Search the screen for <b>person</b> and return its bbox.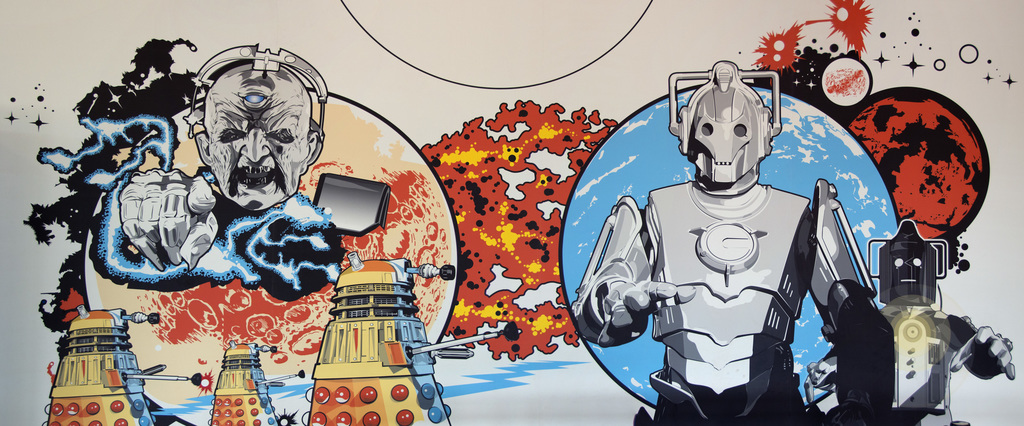
Found: (left=118, top=67, right=320, bottom=271).
